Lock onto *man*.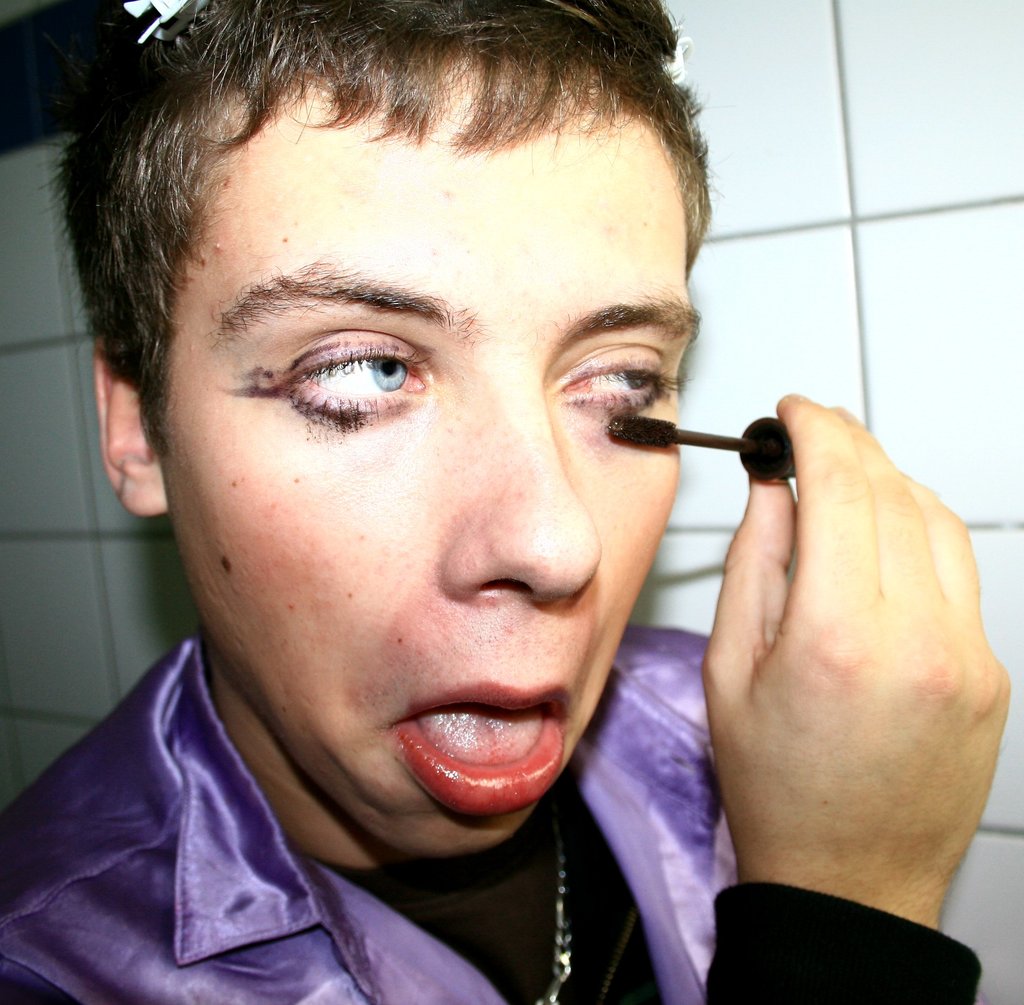
Locked: left=0, top=0, right=922, bottom=1004.
